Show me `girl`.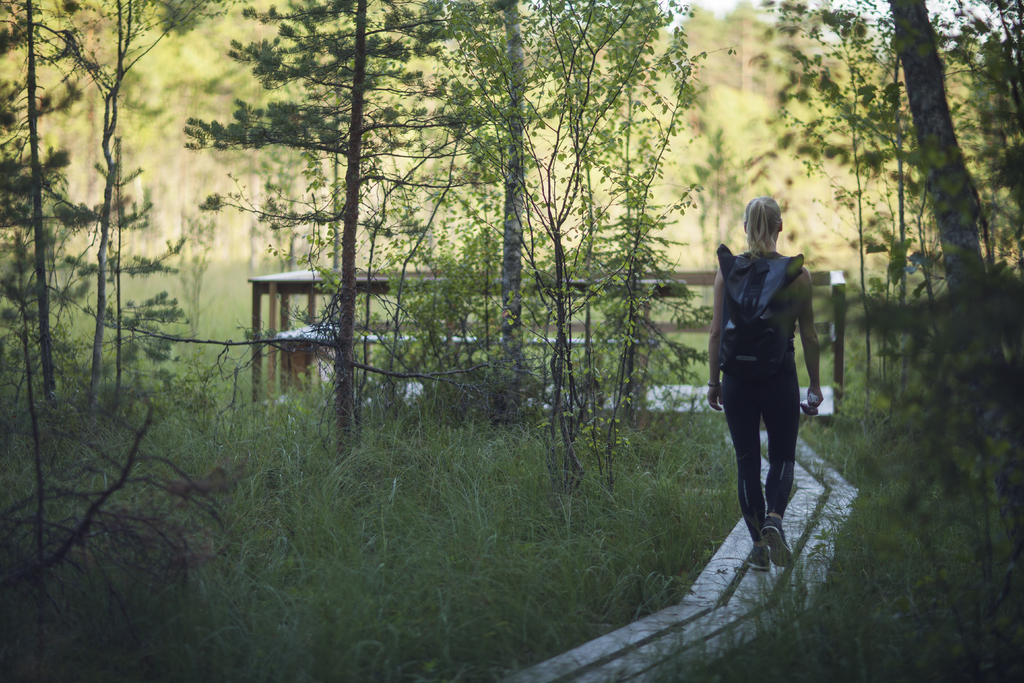
`girl` is here: {"left": 703, "top": 196, "right": 824, "bottom": 576}.
